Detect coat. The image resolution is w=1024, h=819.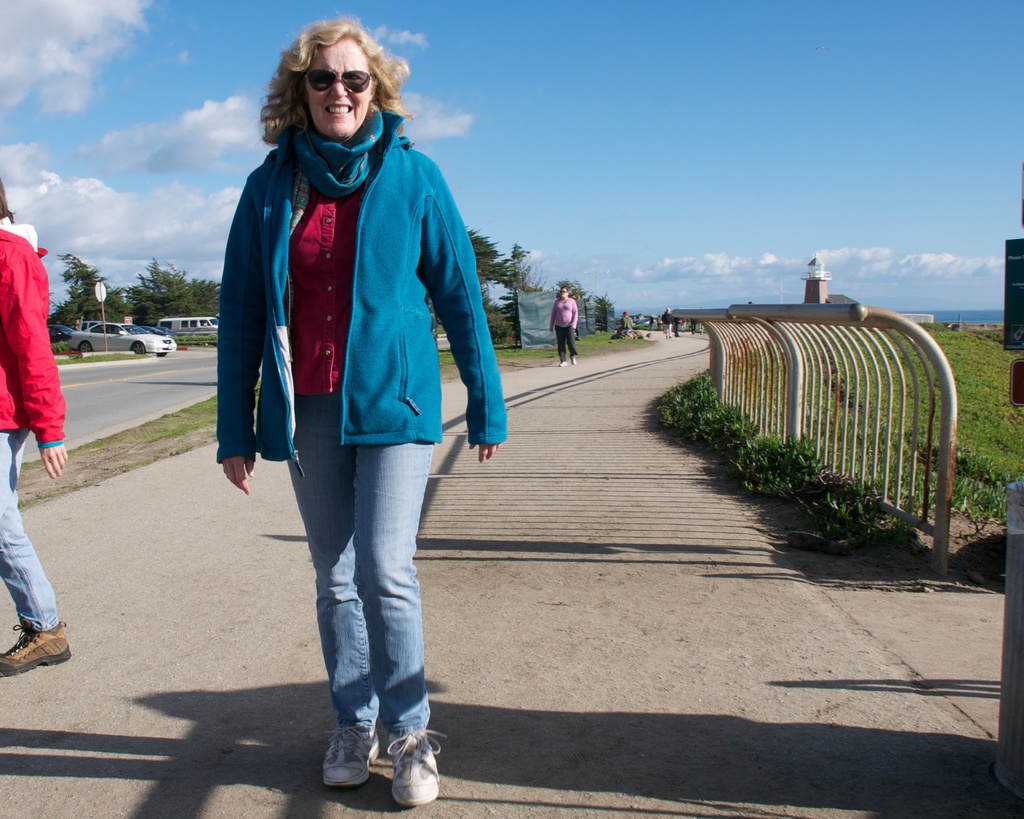
left=217, top=119, right=507, bottom=474.
